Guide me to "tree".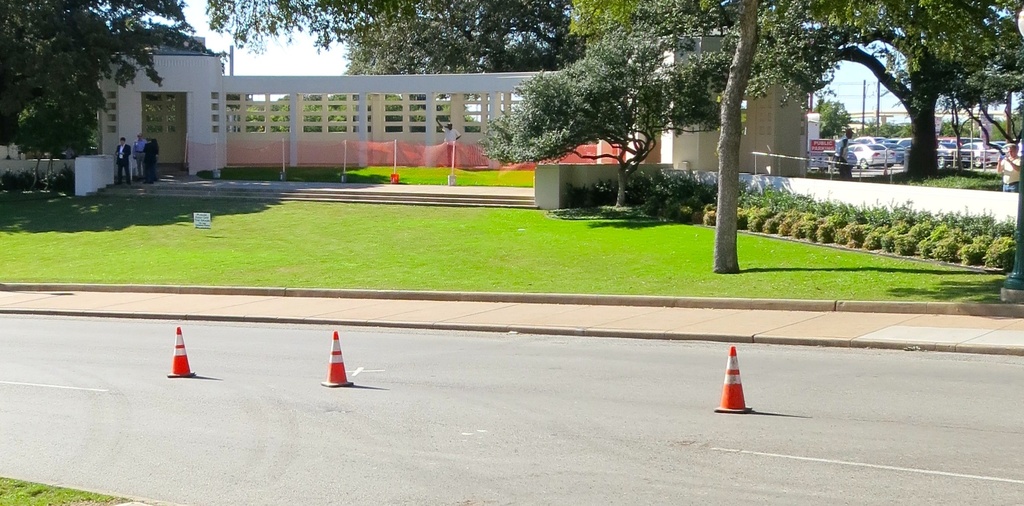
Guidance: BBox(204, 0, 593, 81).
